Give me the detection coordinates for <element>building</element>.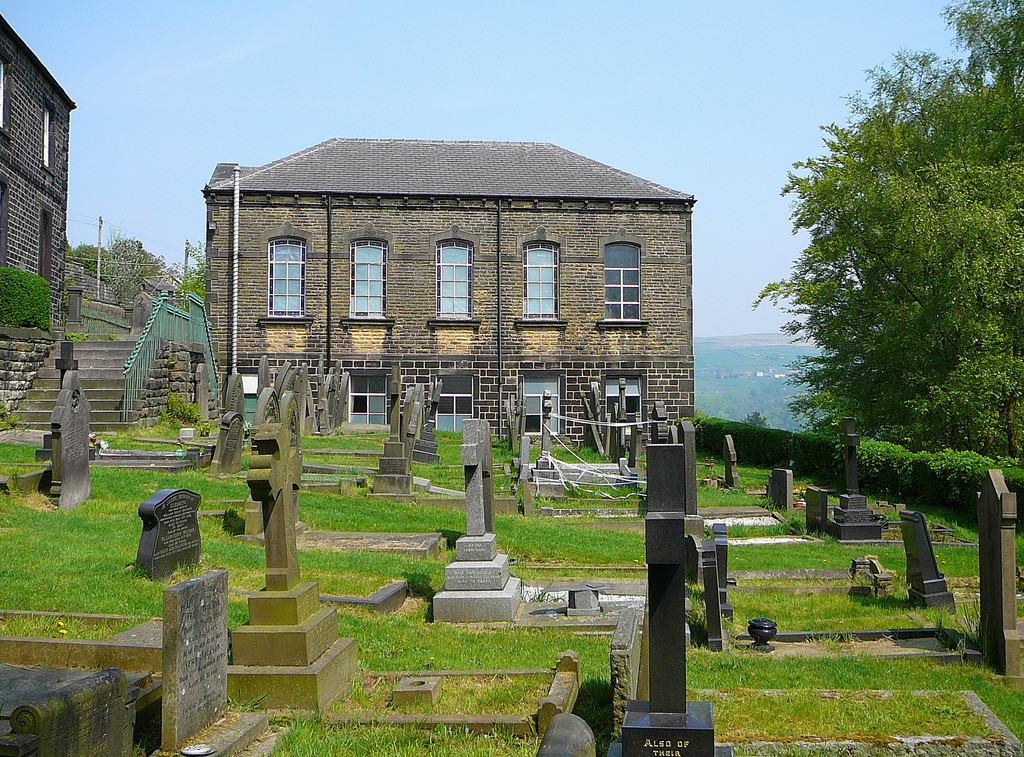
region(201, 136, 696, 450).
